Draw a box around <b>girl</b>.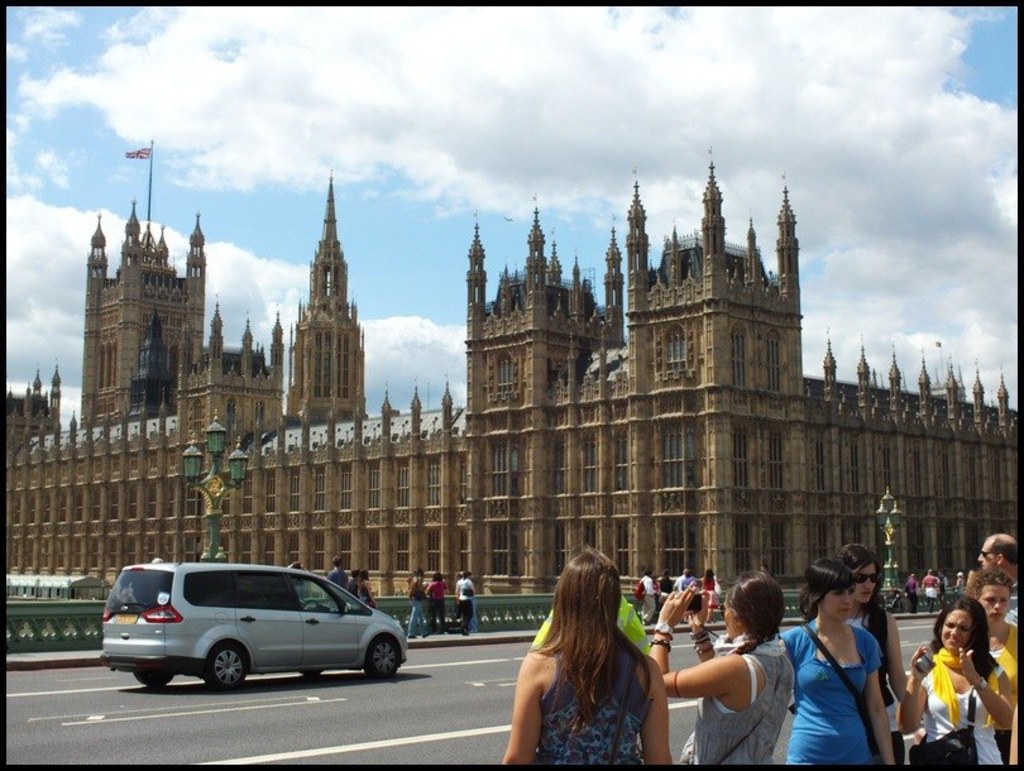
(left=896, top=592, right=1014, bottom=765).
